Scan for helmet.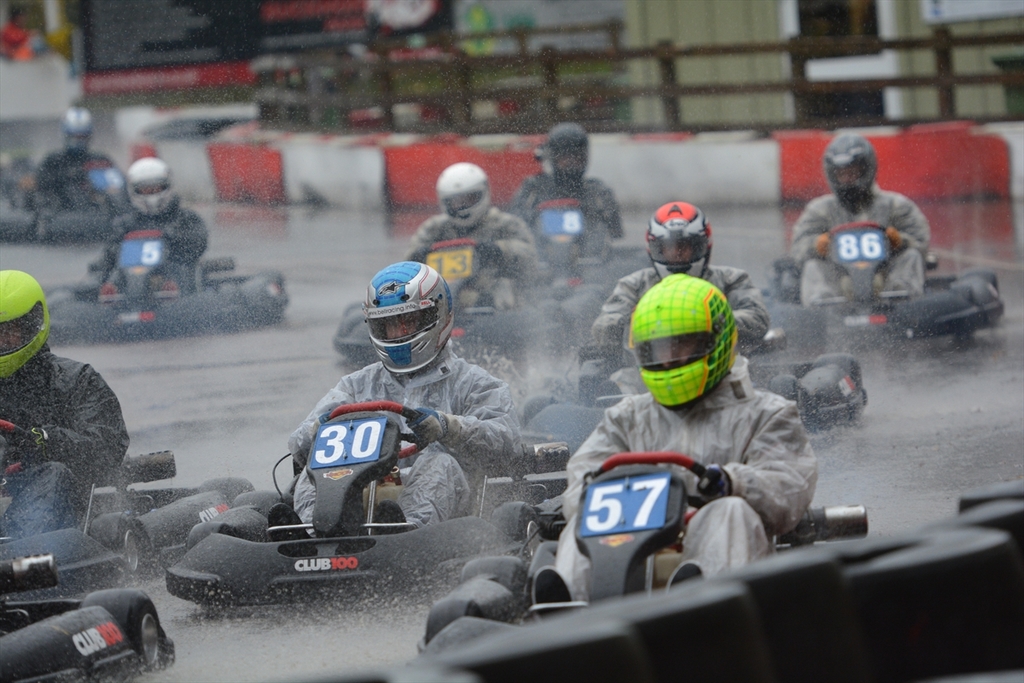
Scan result: [640,196,715,283].
